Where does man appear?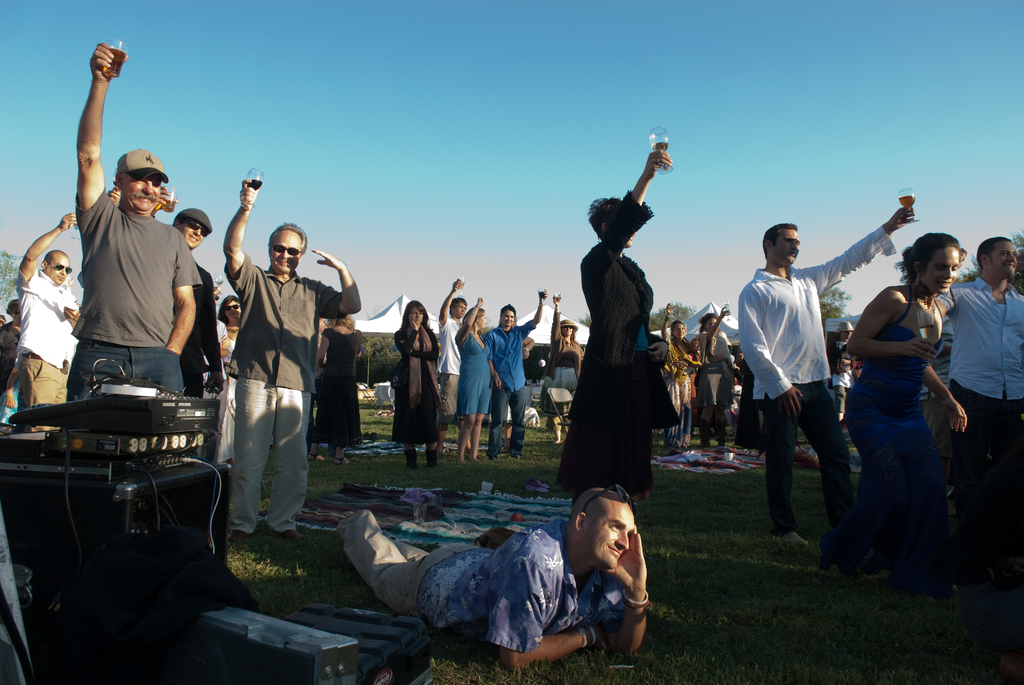
Appears at [9,214,84,405].
